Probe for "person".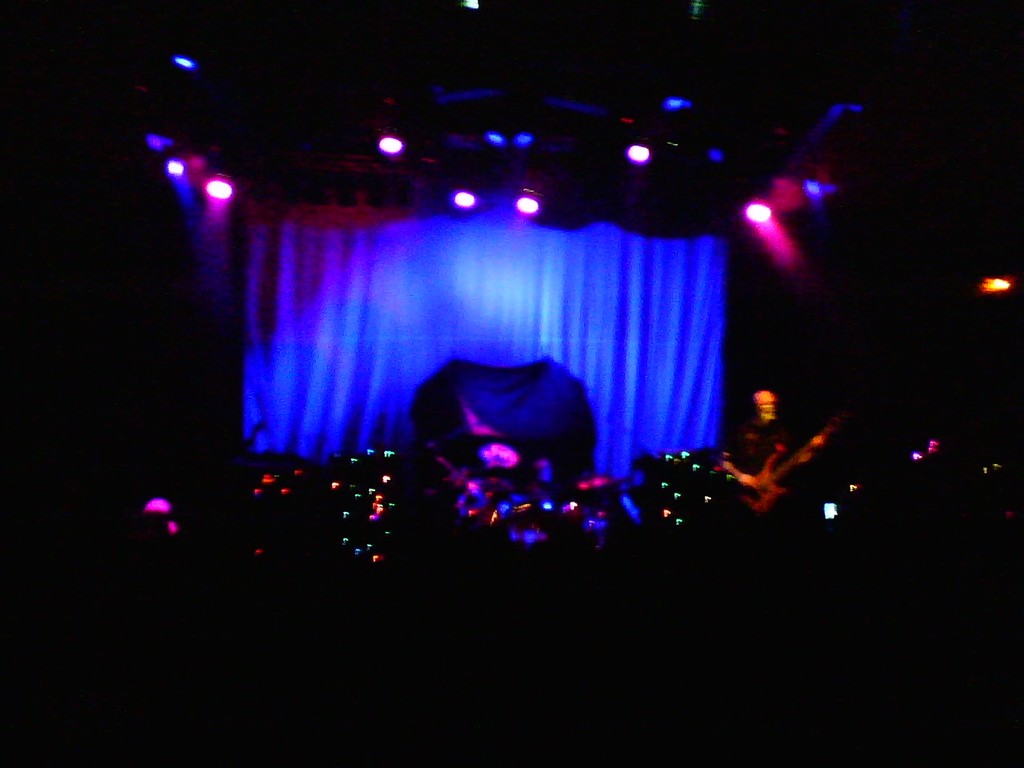
Probe result: select_region(716, 388, 813, 493).
